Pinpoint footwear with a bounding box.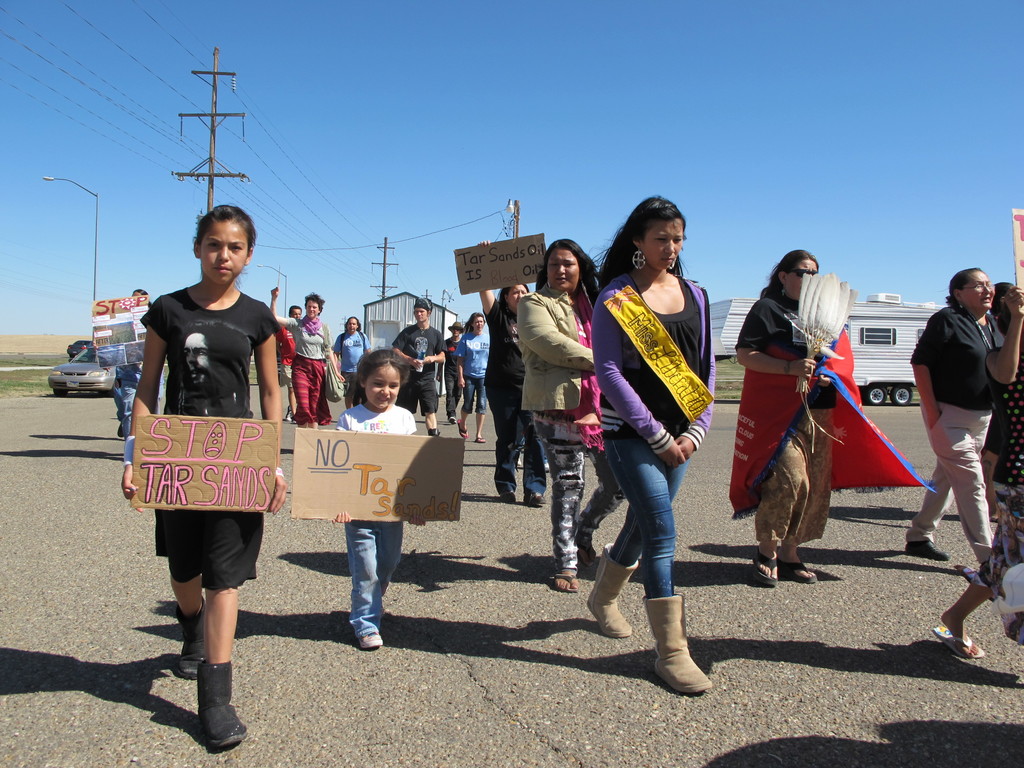
rect(172, 600, 208, 680).
